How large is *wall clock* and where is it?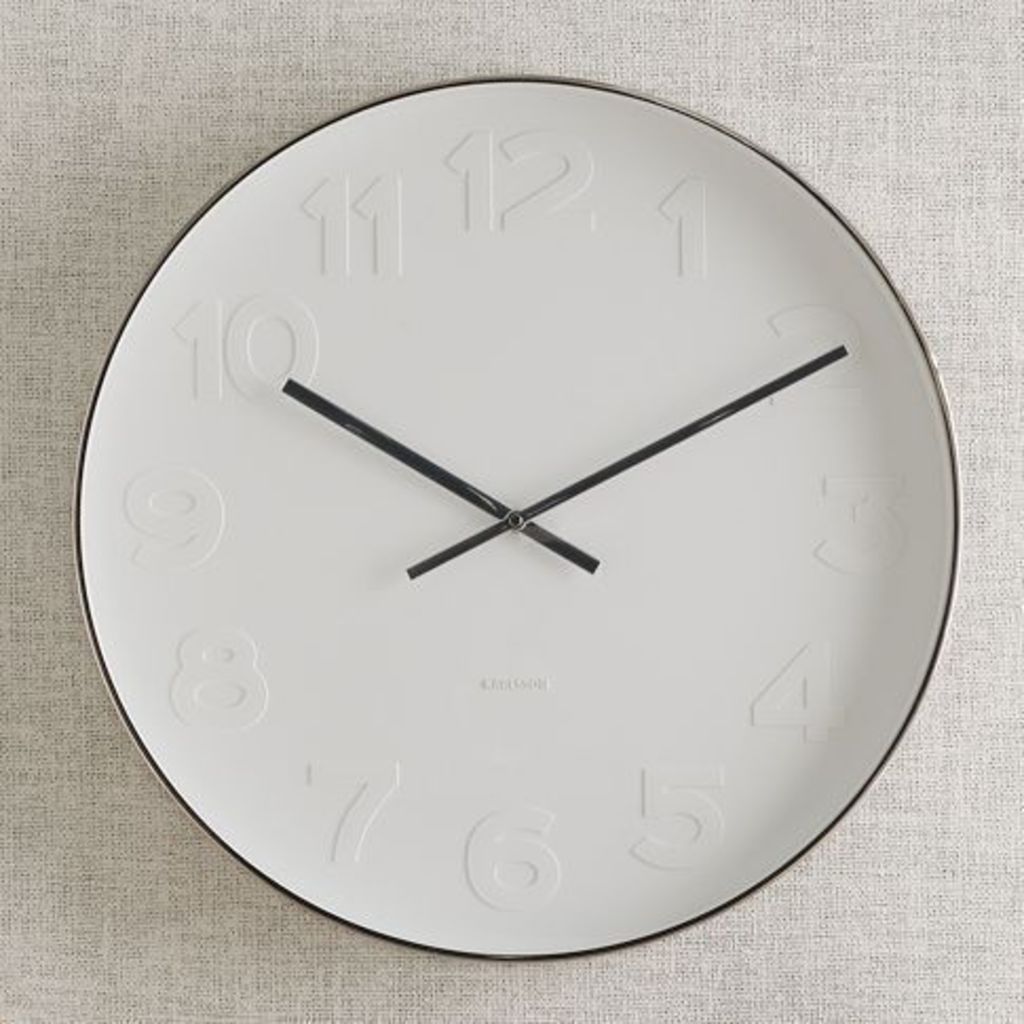
Bounding box: [68, 63, 967, 973].
